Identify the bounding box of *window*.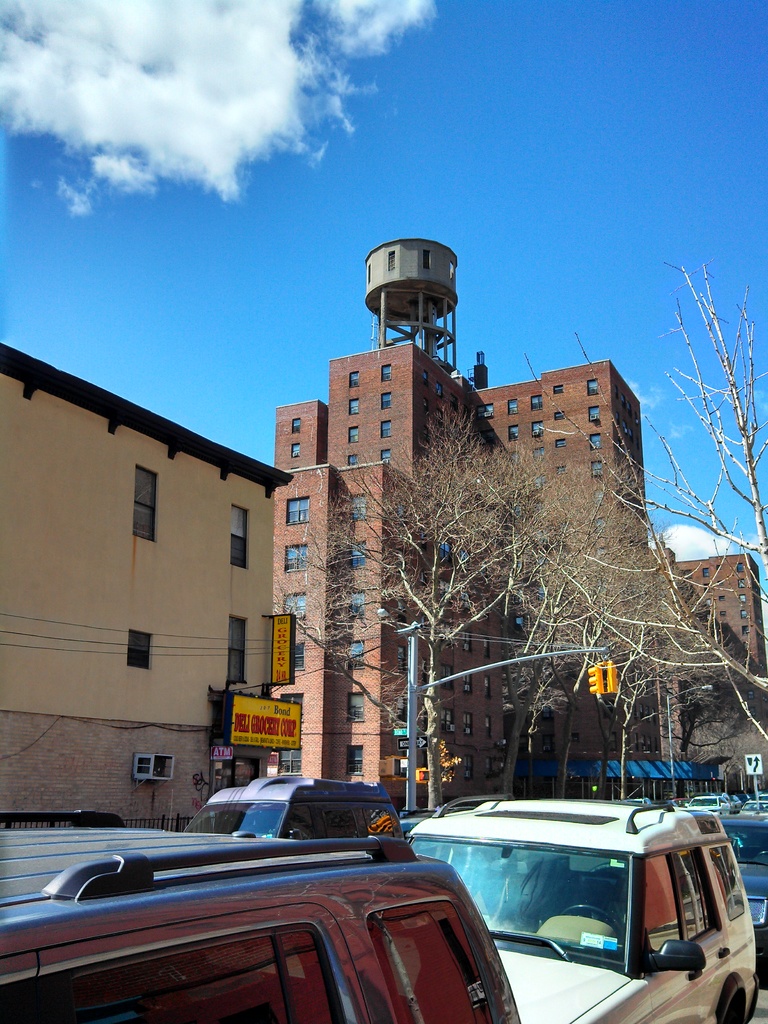
351/692/363/724.
